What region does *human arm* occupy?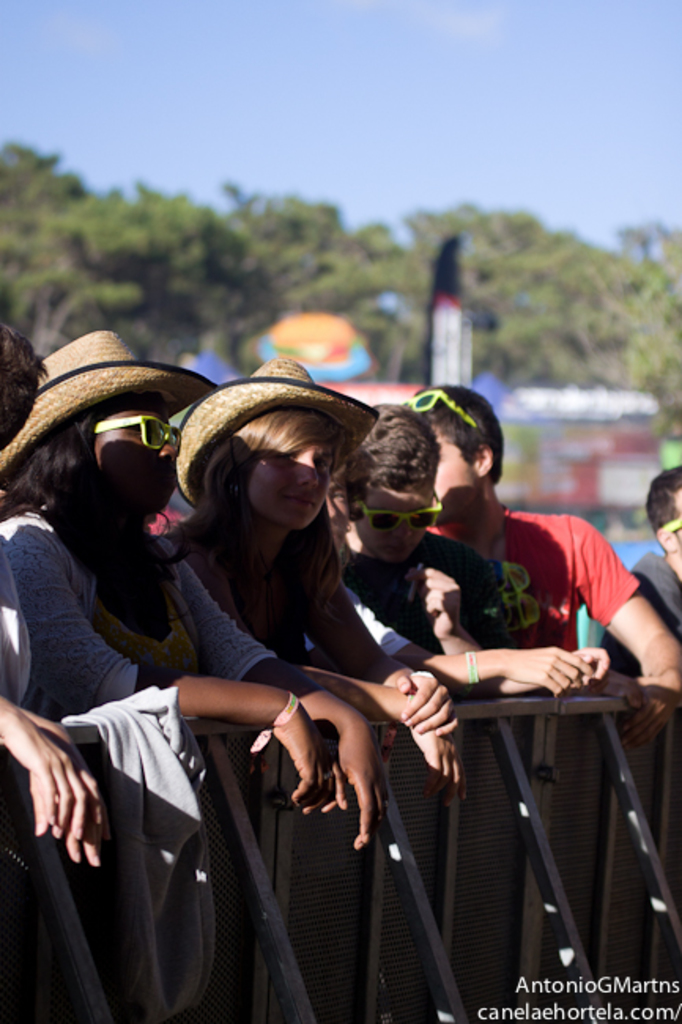
BBox(0, 690, 95, 840).
